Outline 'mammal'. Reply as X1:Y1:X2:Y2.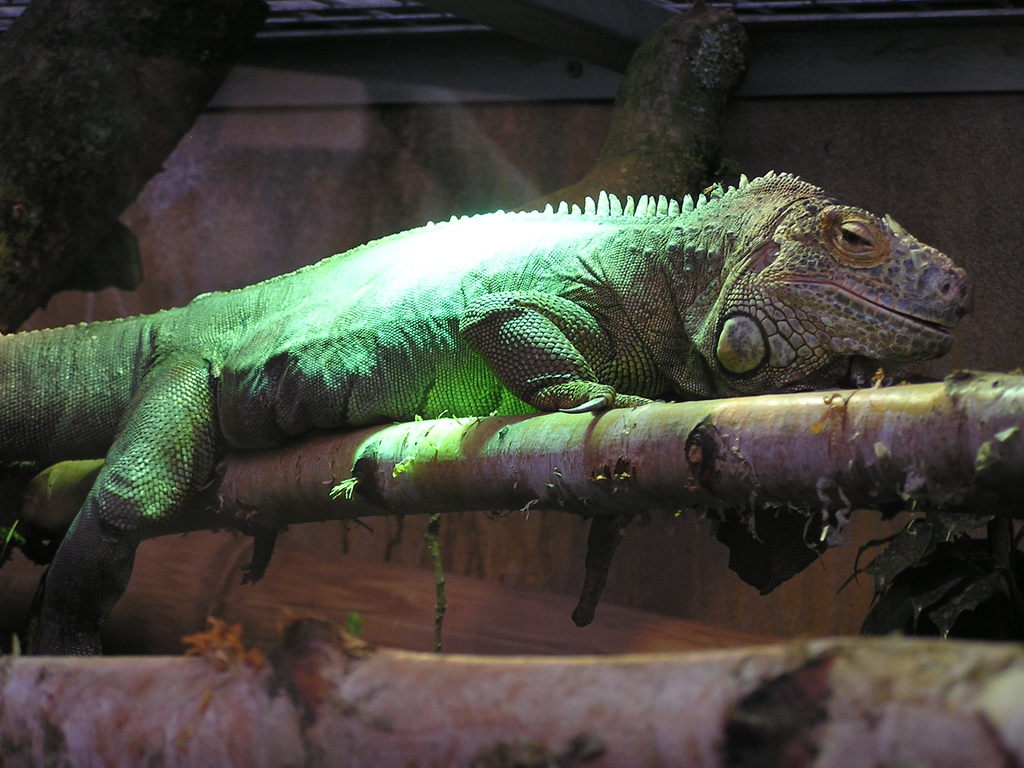
0:166:957:653.
